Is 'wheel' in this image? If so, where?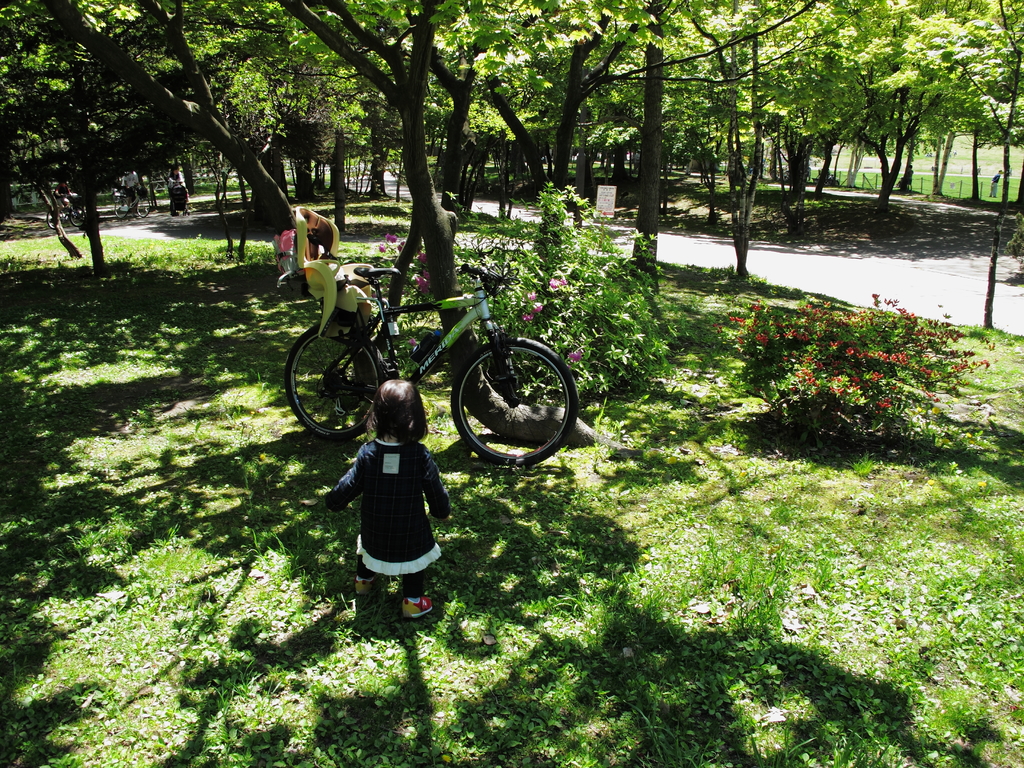
Yes, at box=[112, 202, 128, 219].
